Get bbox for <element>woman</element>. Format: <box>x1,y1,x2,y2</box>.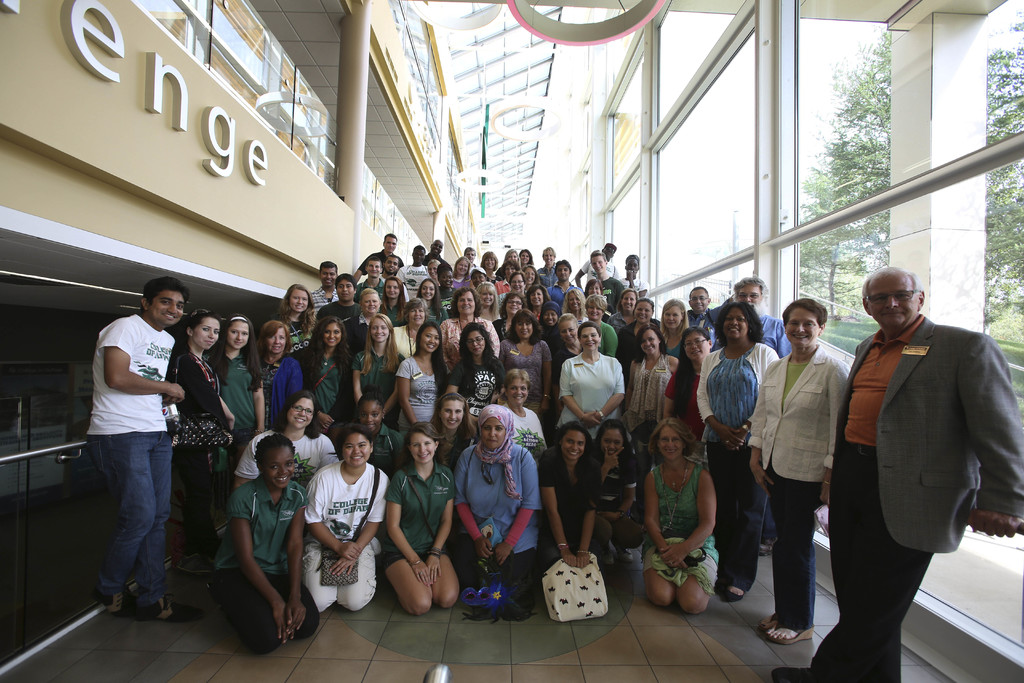
<box>588,418,648,572</box>.
